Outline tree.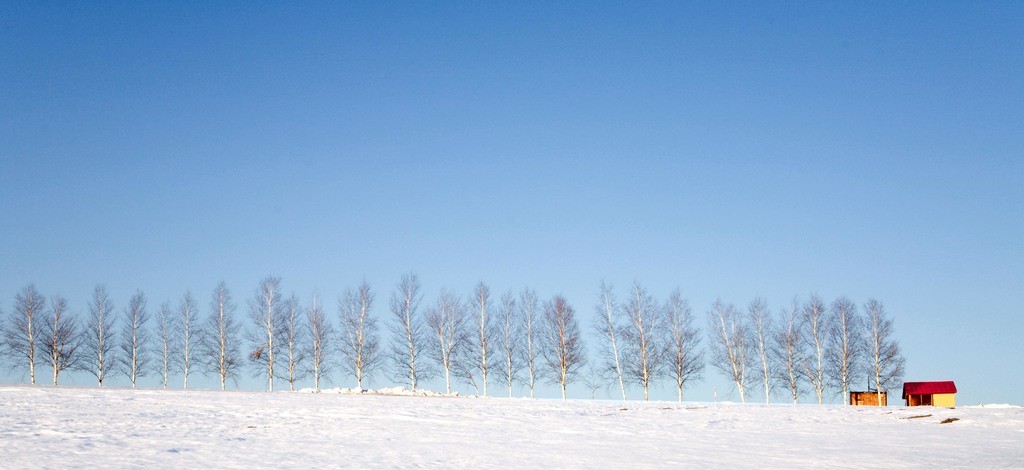
Outline: <region>148, 293, 182, 385</region>.
